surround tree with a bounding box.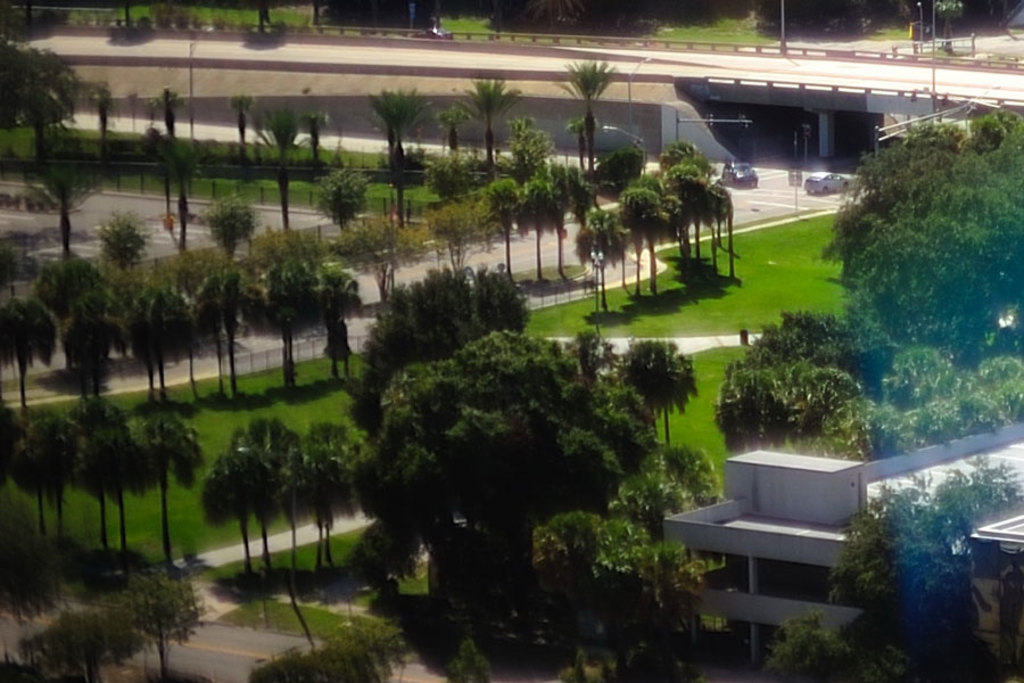
(x1=23, y1=248, x2=109, y2=324).
